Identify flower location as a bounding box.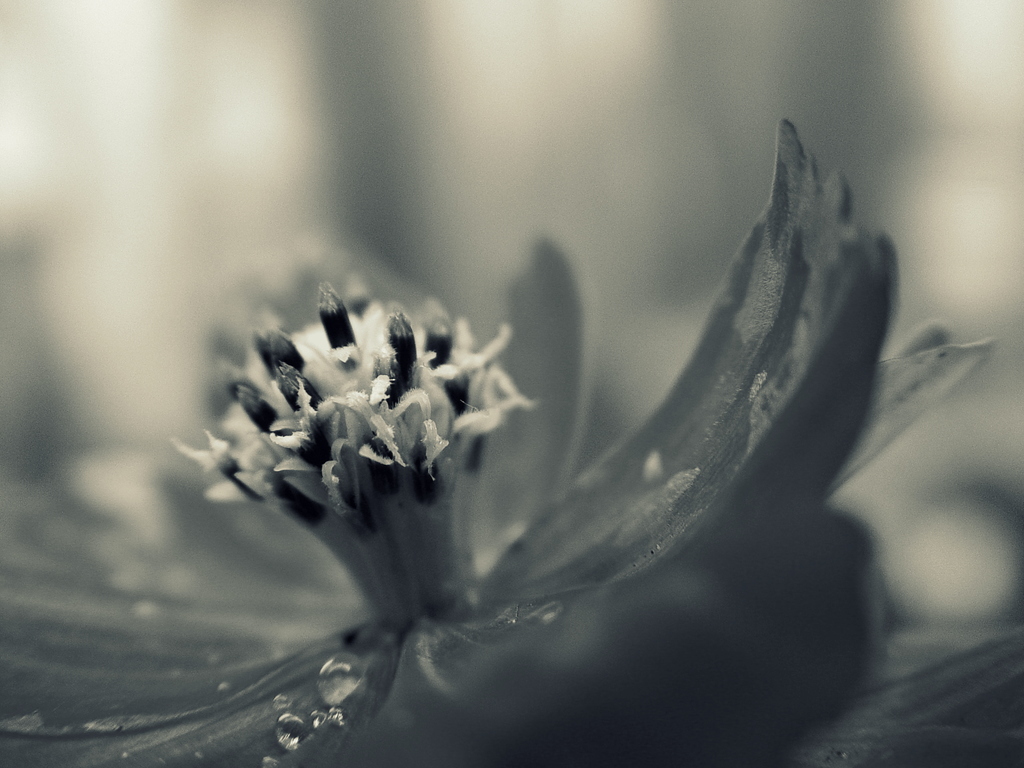
detection(0, 115, 1023, 767).
